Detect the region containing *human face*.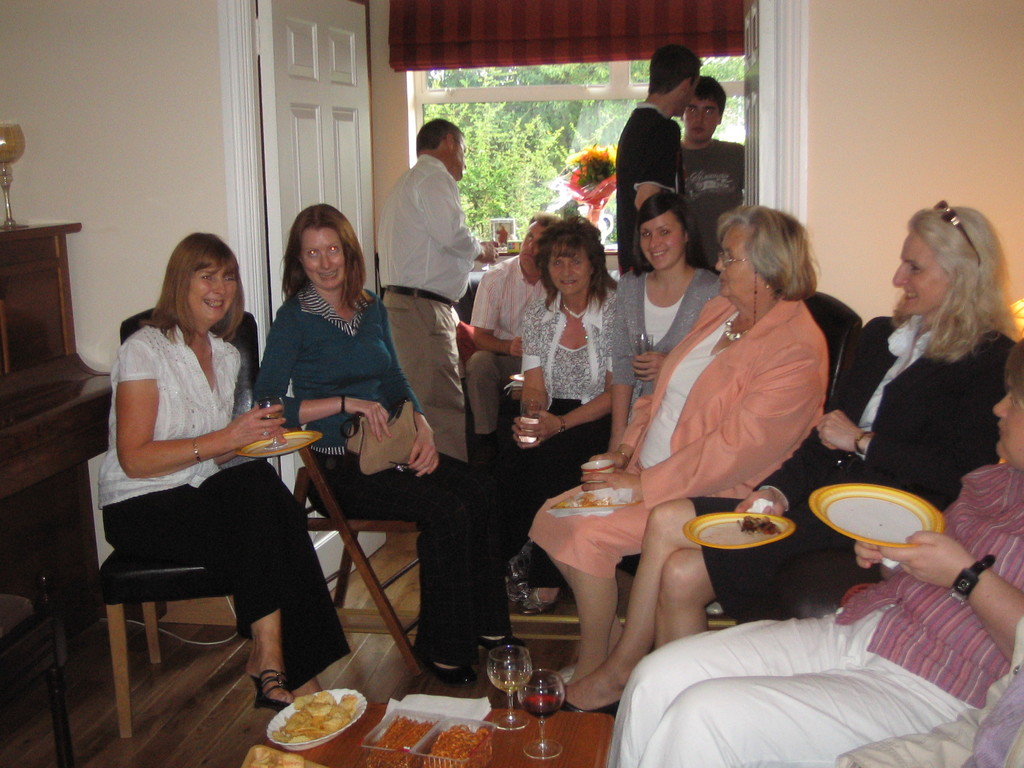
{"left": 640, "top": 209, "right": 684, "bottom": 273}.
